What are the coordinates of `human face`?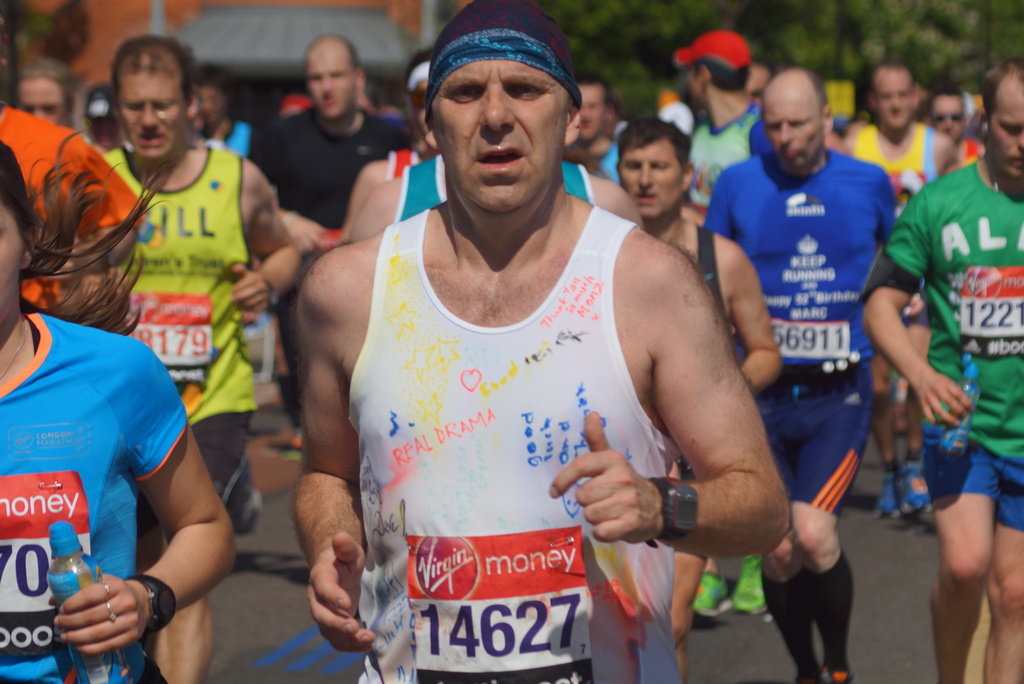
[115,69,186,163].
